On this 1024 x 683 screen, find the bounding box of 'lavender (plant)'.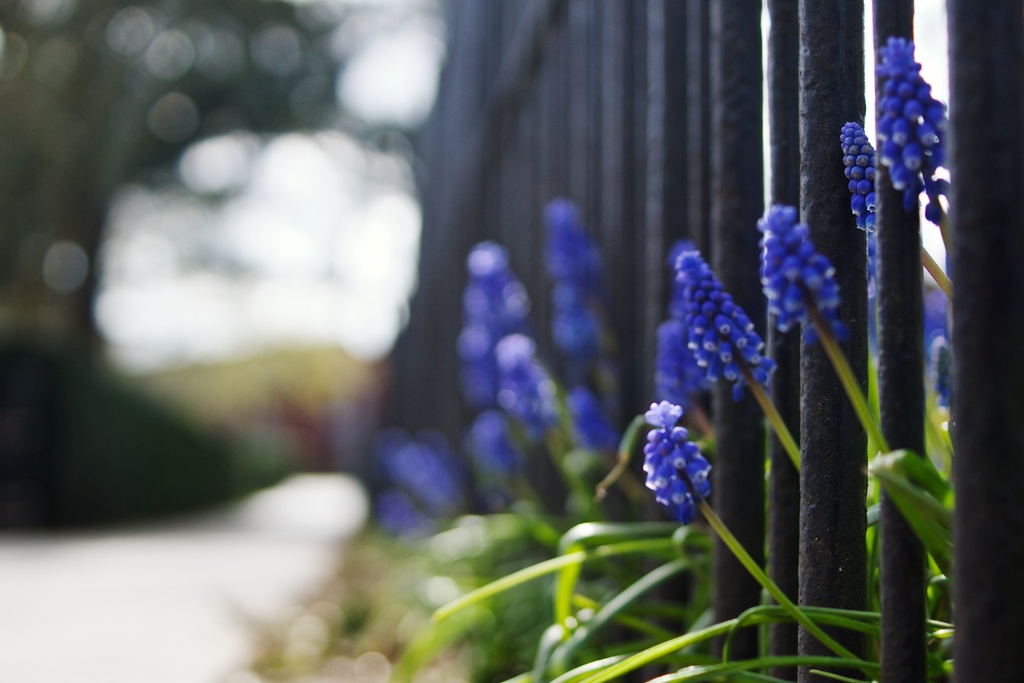
Bounding box: (668, 248, 774, 389).
